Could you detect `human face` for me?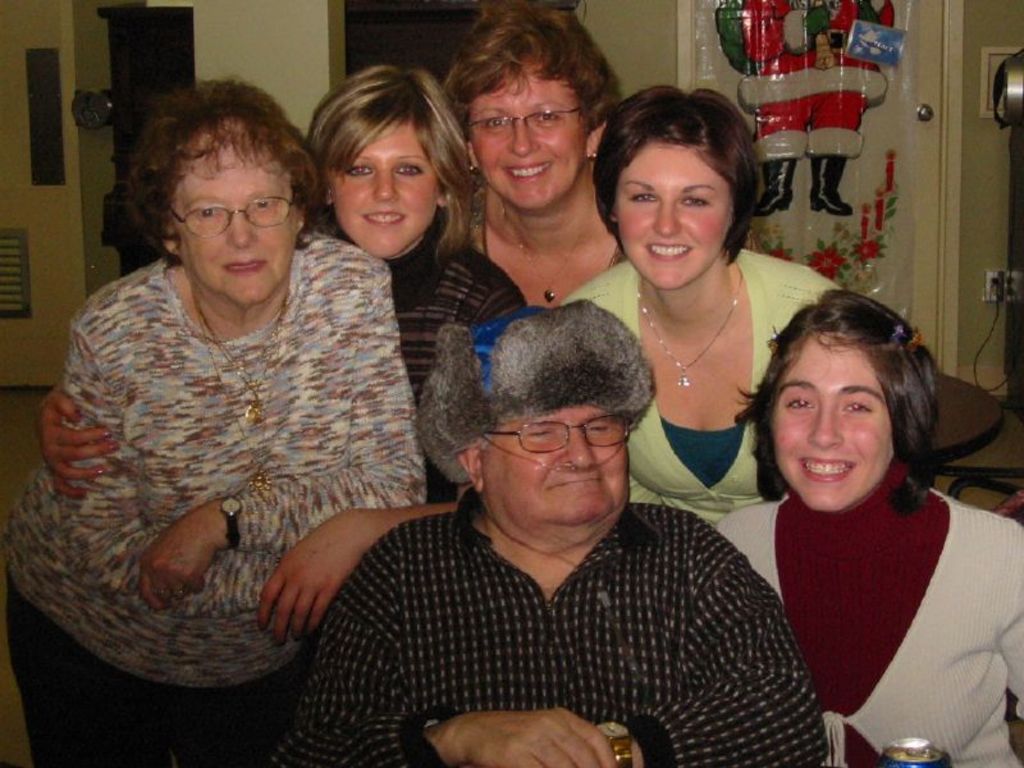
Detection result: (x1=177, y1=137, x2=307, y2=307).
